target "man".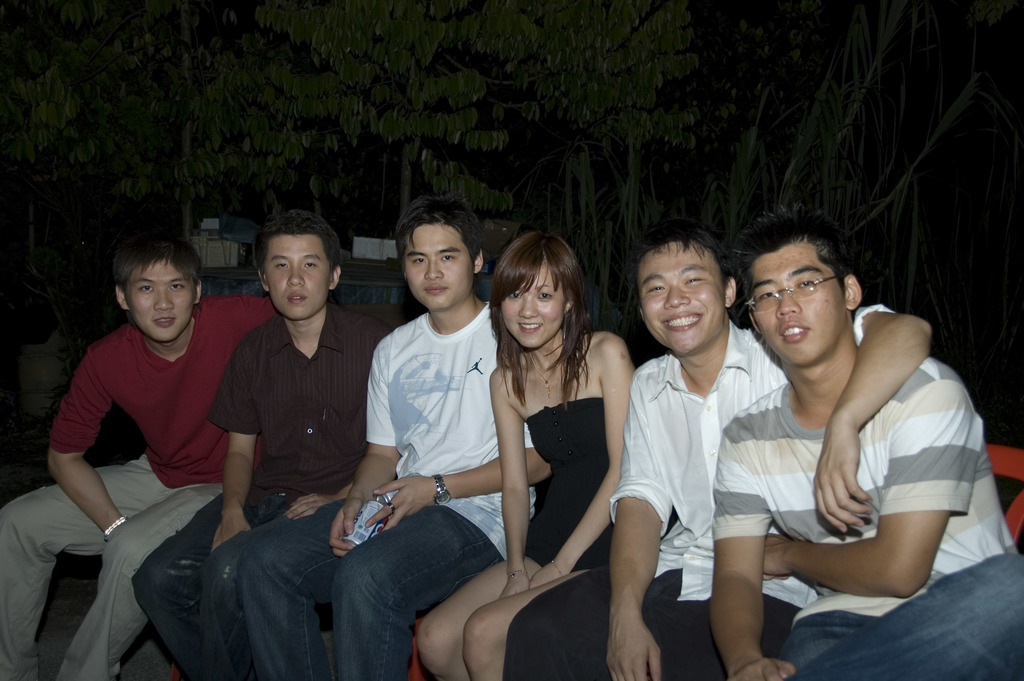
Target region: pyautogui.locateOnScreen(130, 211, 400, 680).
